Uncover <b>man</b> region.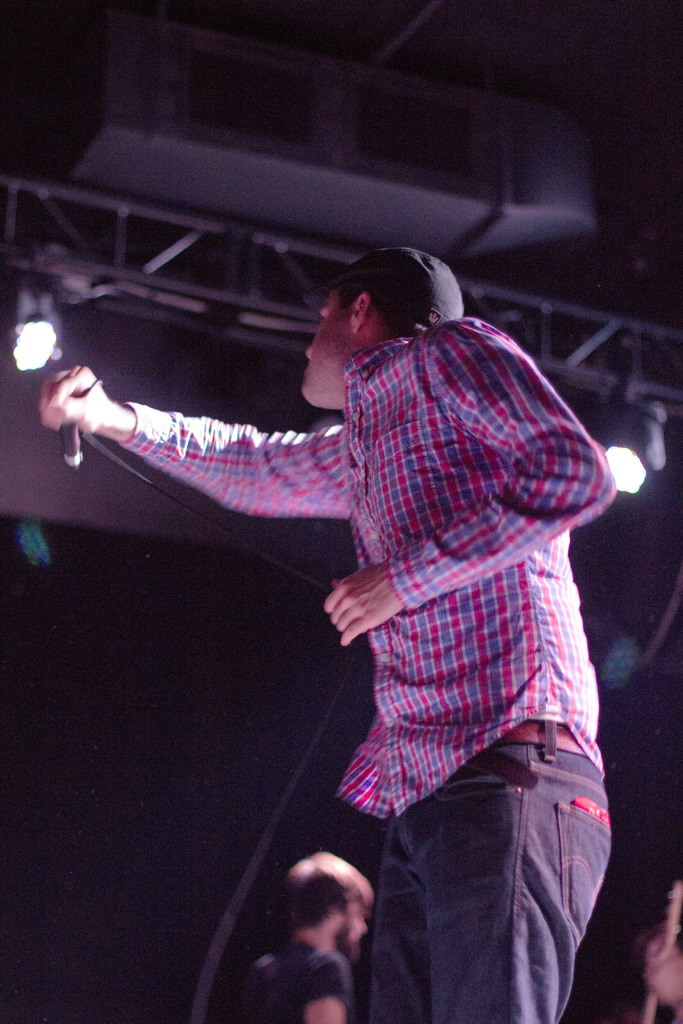
Uncovered: region(45, 243, 612, 1023).
